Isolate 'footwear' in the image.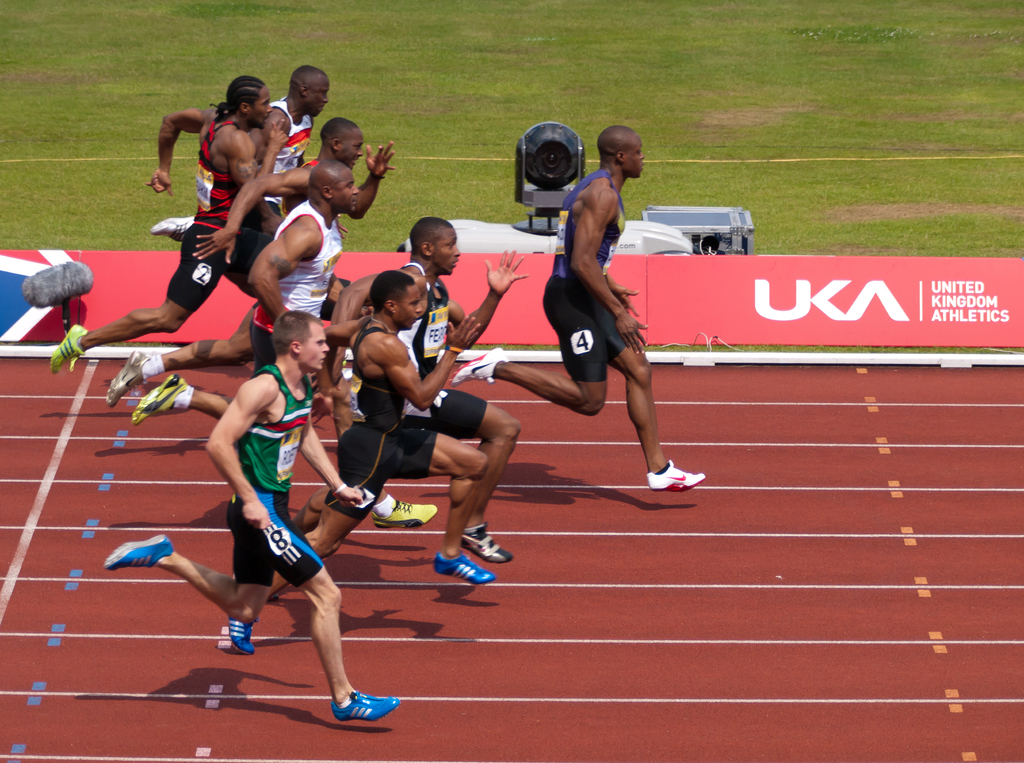
Isolated region: detection(333, 690, 401, 719).
